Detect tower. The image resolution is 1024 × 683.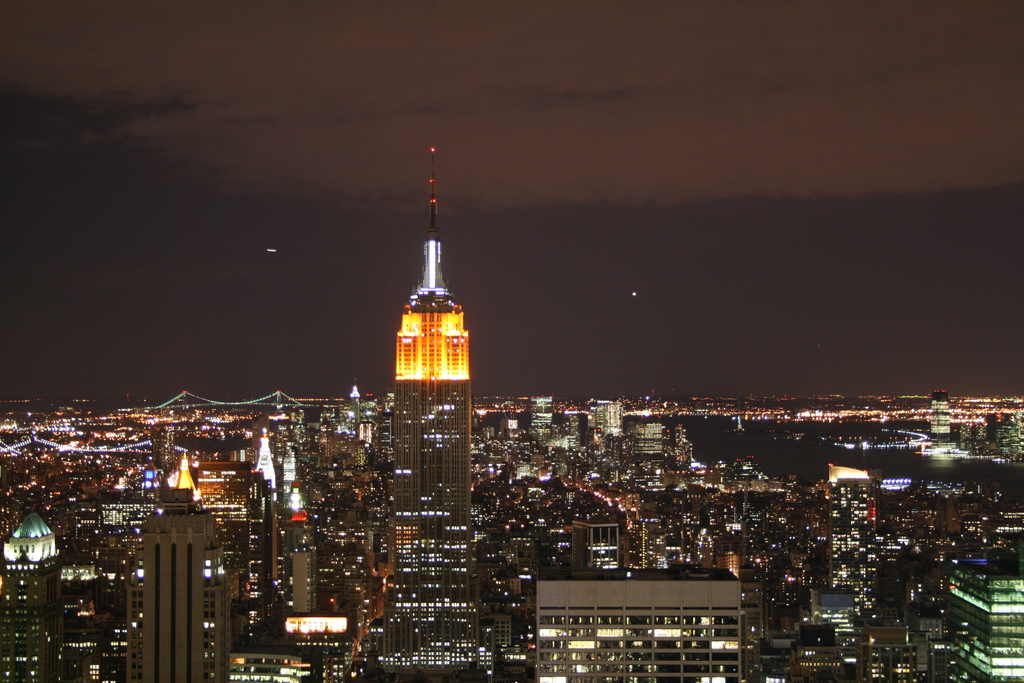
pyautogui.locateOnScreen(576, 500, 626, 572).
